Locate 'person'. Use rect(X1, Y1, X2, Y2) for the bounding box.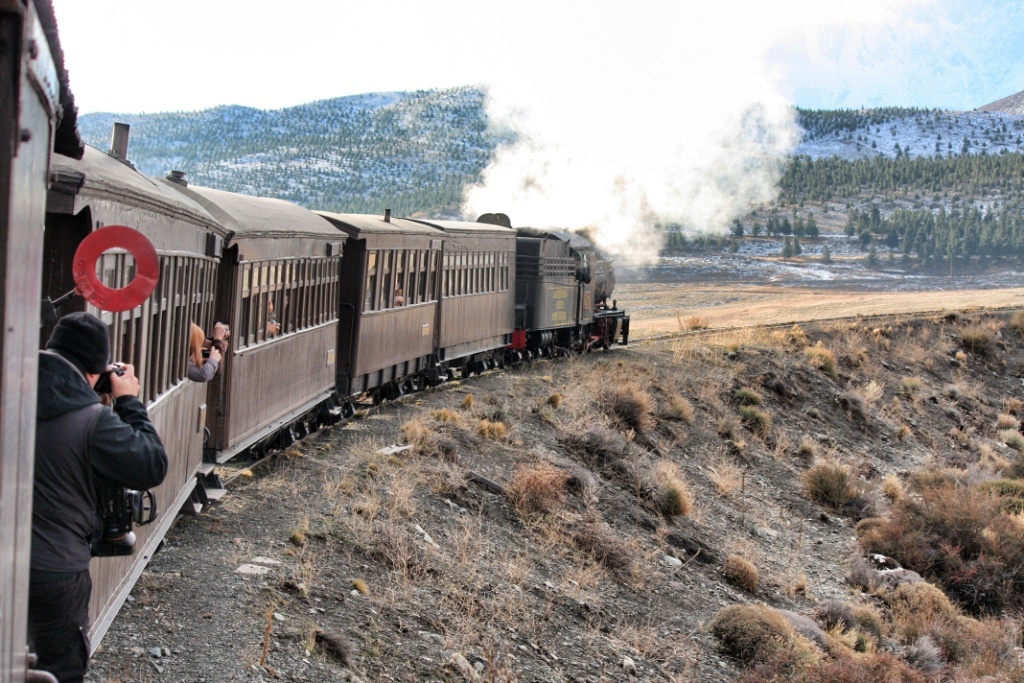
rect(185, 320, 225, 383).
